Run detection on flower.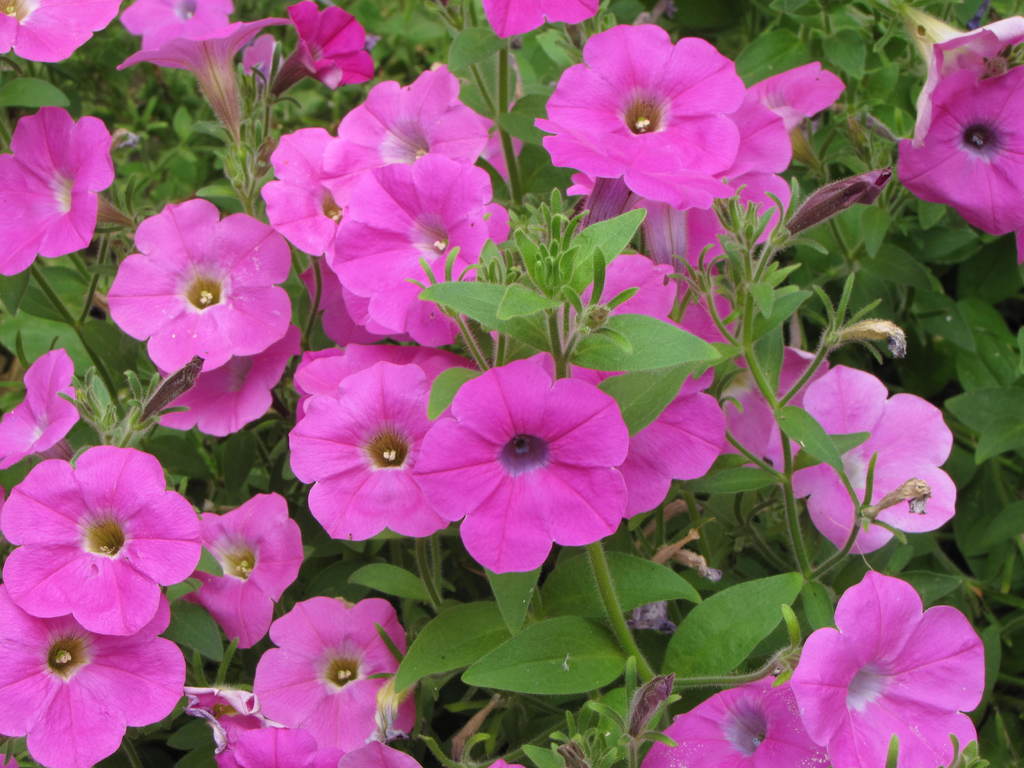
Result: box=[252, 596, 416, 755].
